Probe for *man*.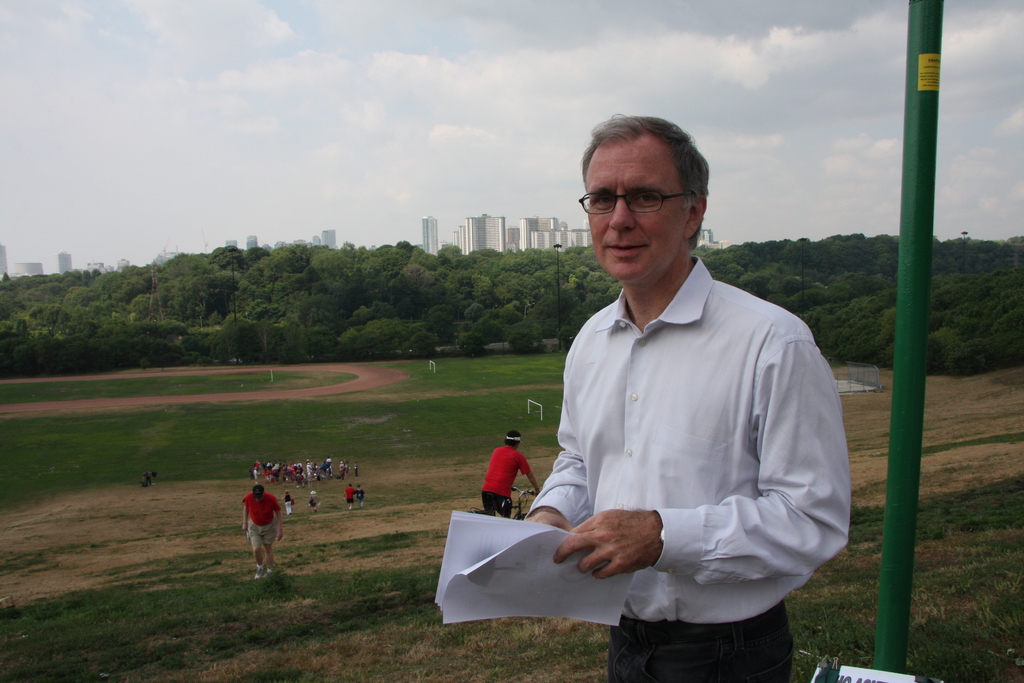
Probe result: box=[481, 431, 538, 523].
